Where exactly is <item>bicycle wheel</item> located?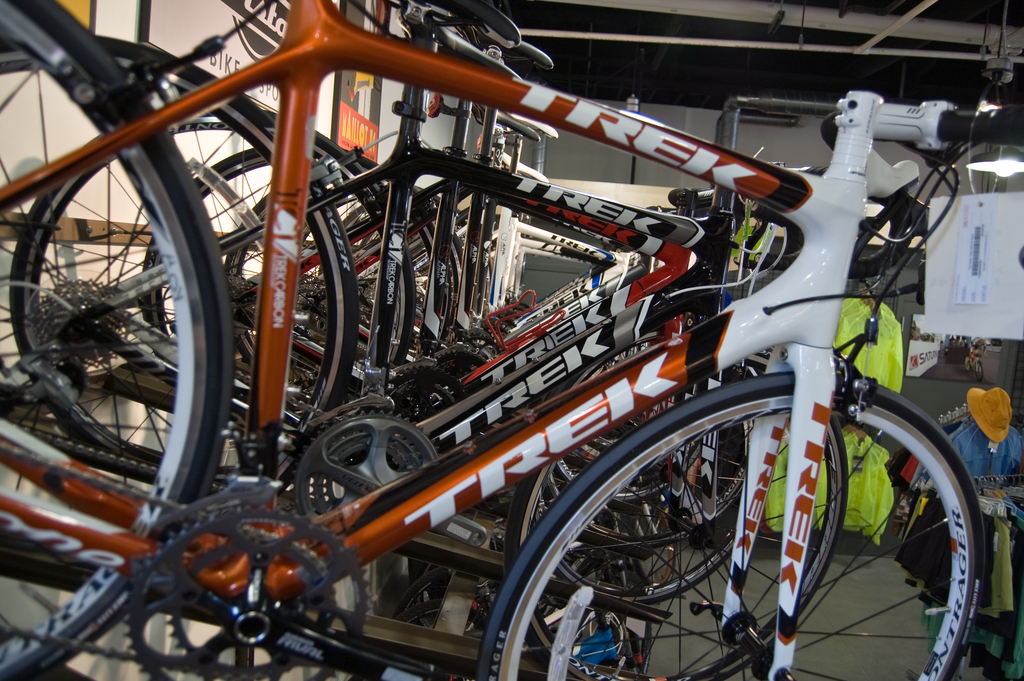
Its bounding box is {"left": 412, "top": 185, "right": 506, "bottom": 325}.
